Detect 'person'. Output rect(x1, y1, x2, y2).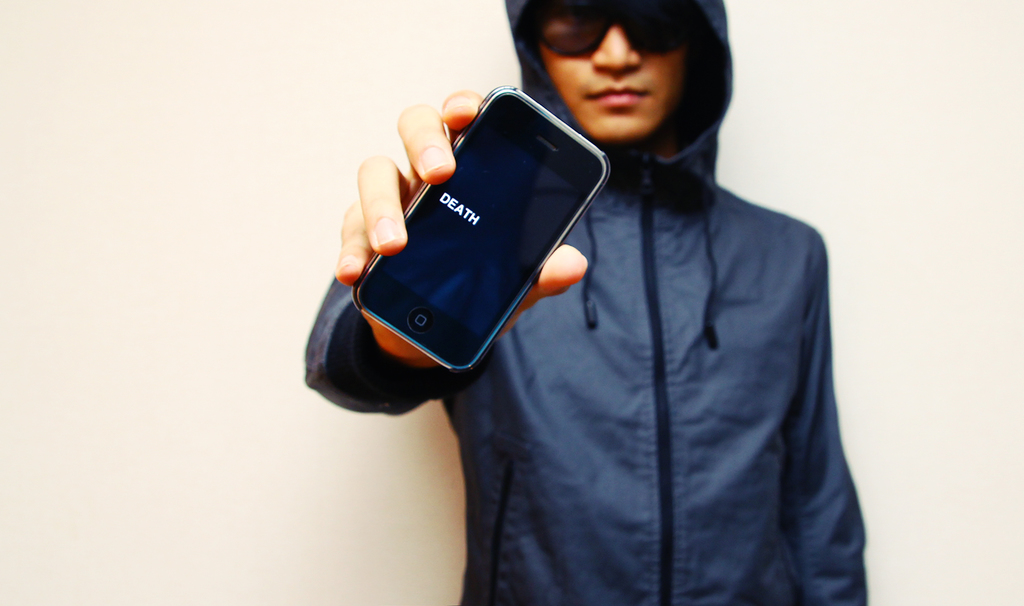
rect(310, 0, 865, 605).
